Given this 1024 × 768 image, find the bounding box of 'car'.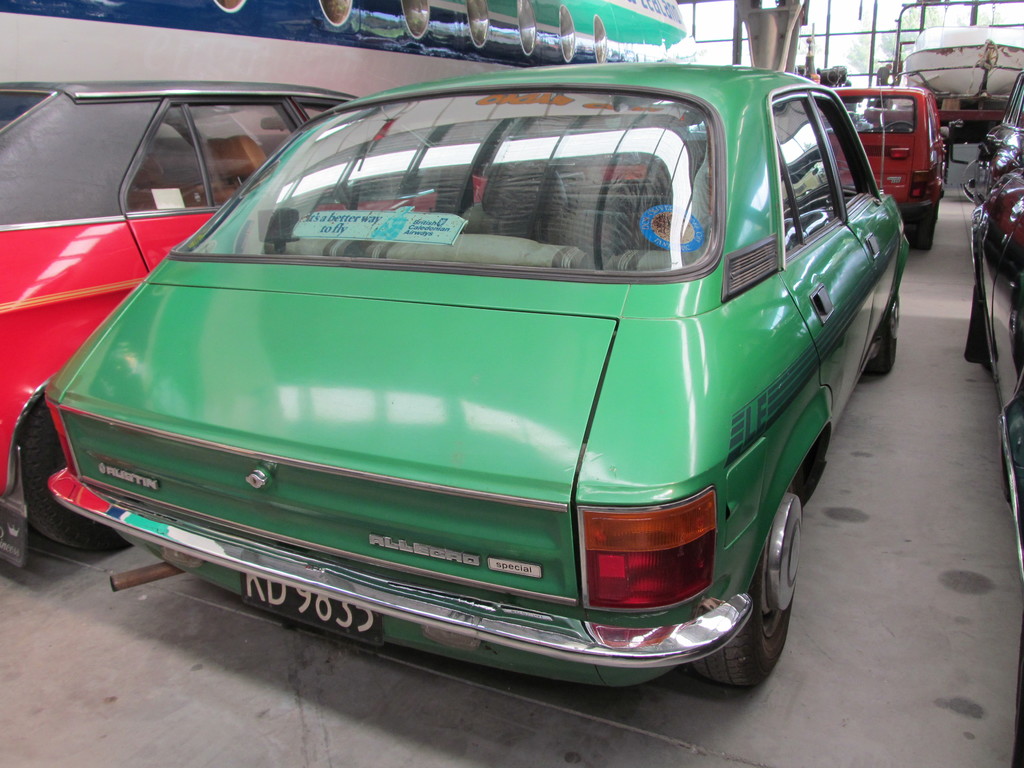
810:84:952:244.
